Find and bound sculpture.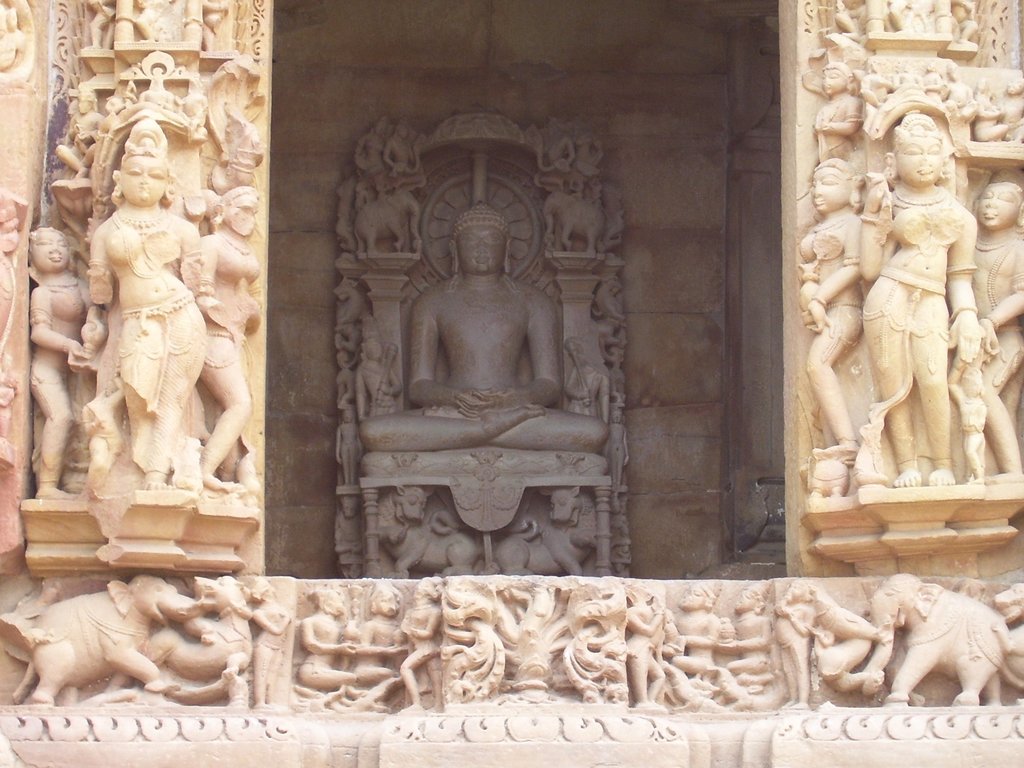
Bound: bbox(563, 132, 616, 198).
